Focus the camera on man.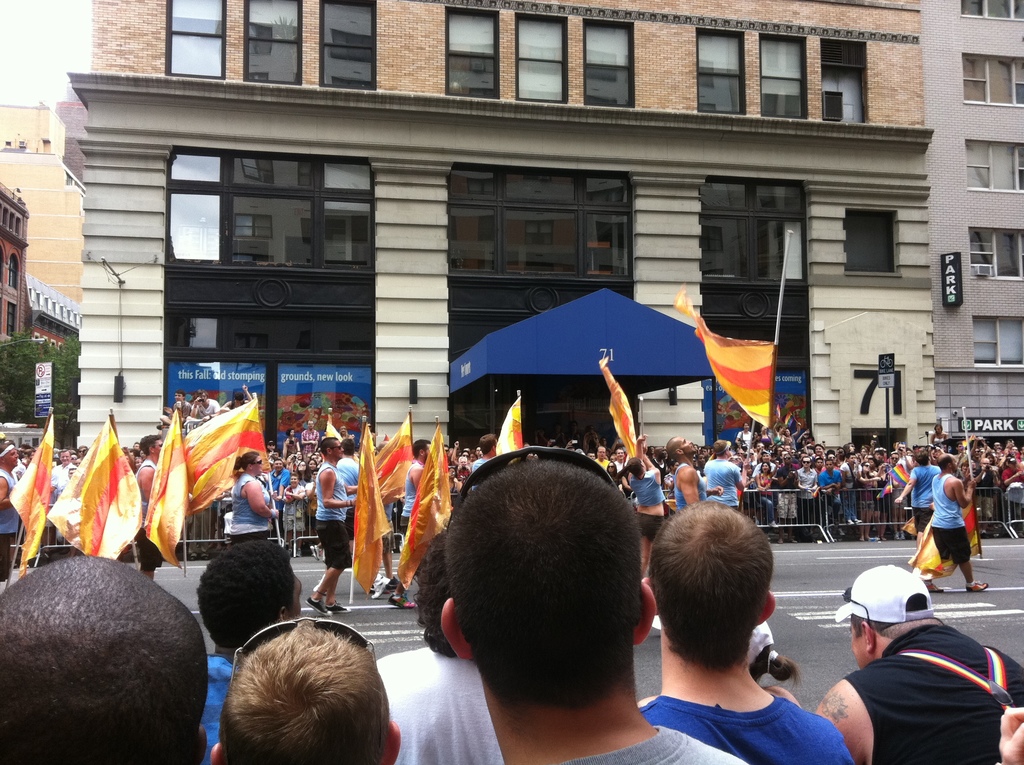
Focus region: BBox(133, 434, 160, 580).
